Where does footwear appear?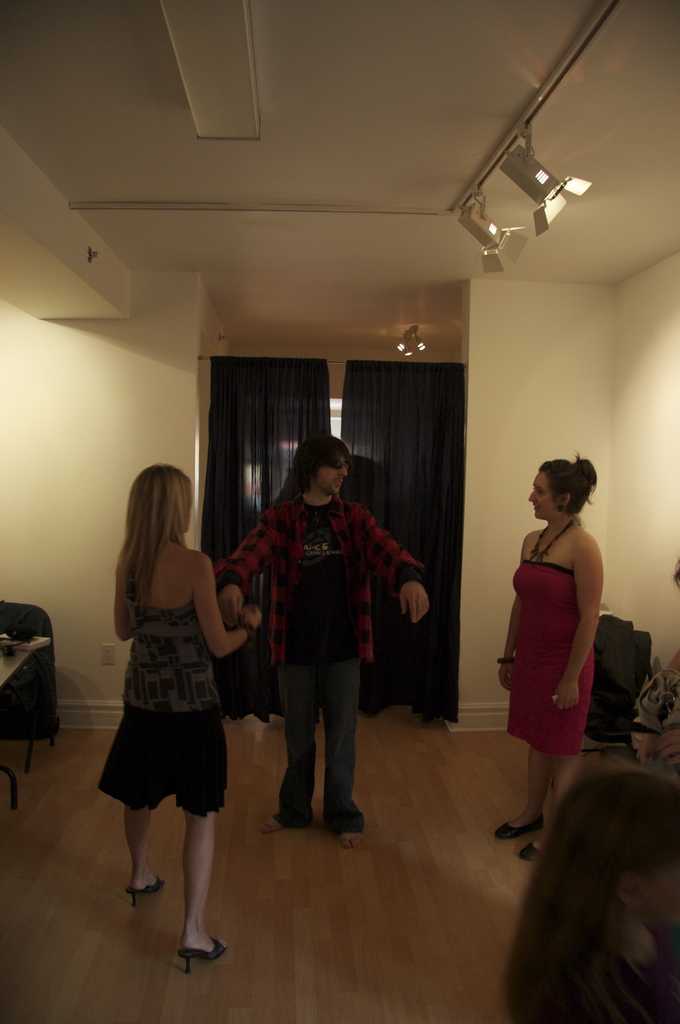
Appears at 159,906,225,977.
